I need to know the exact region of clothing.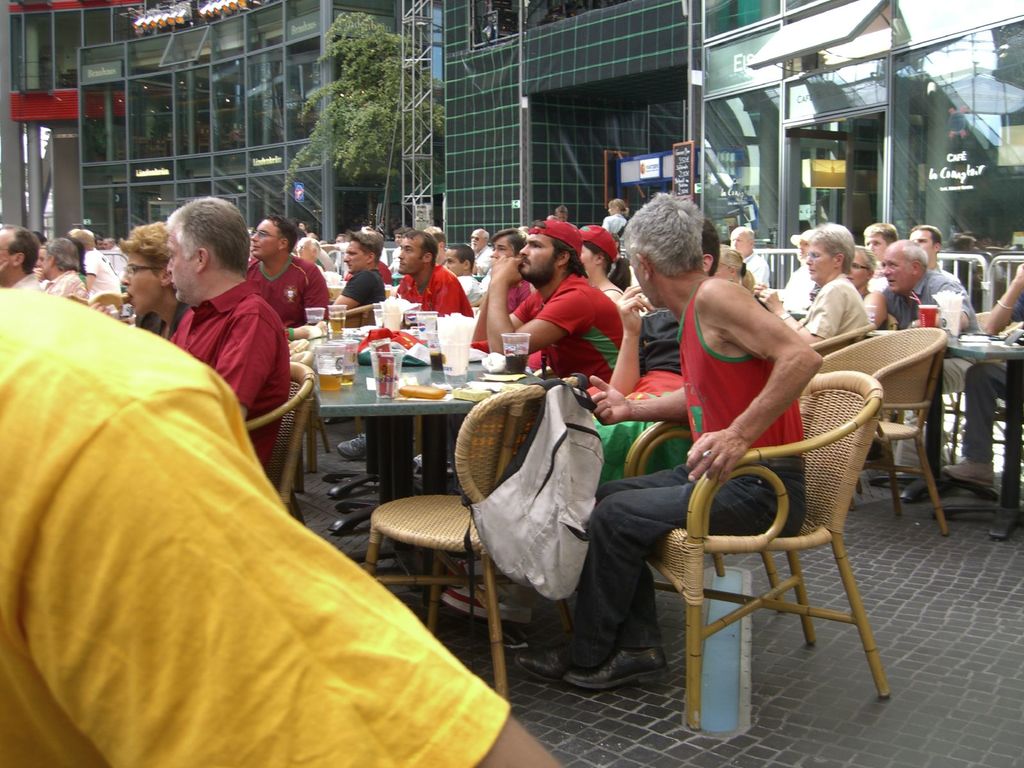
Region: (500, 264, 641, 392).
